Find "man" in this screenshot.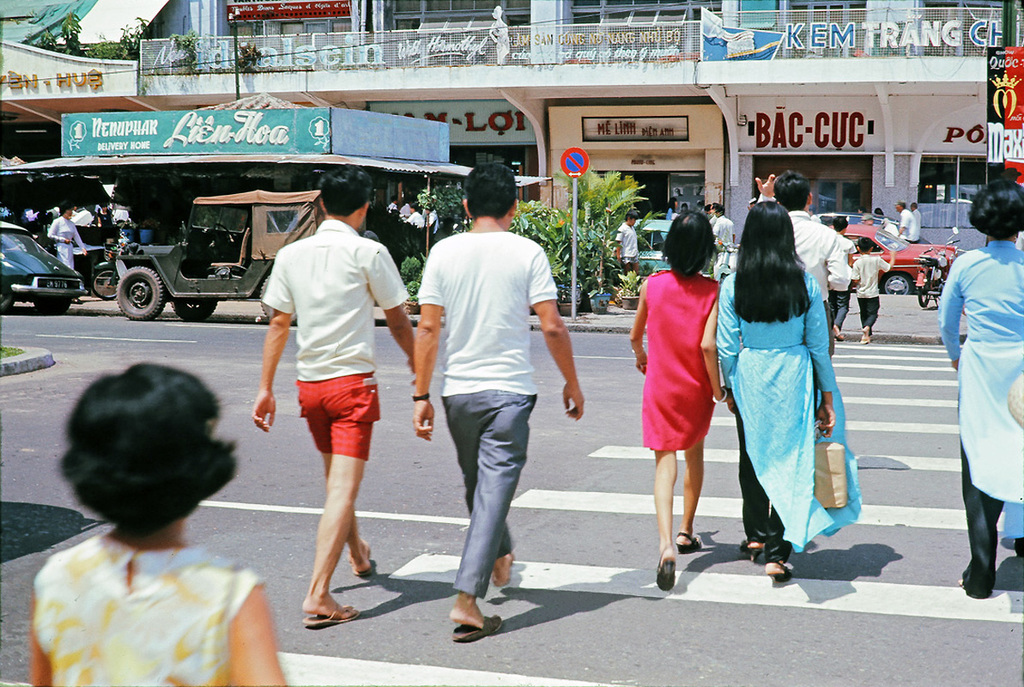
The bounding box for "man" is bbox=(825, 215, 856, 341).
